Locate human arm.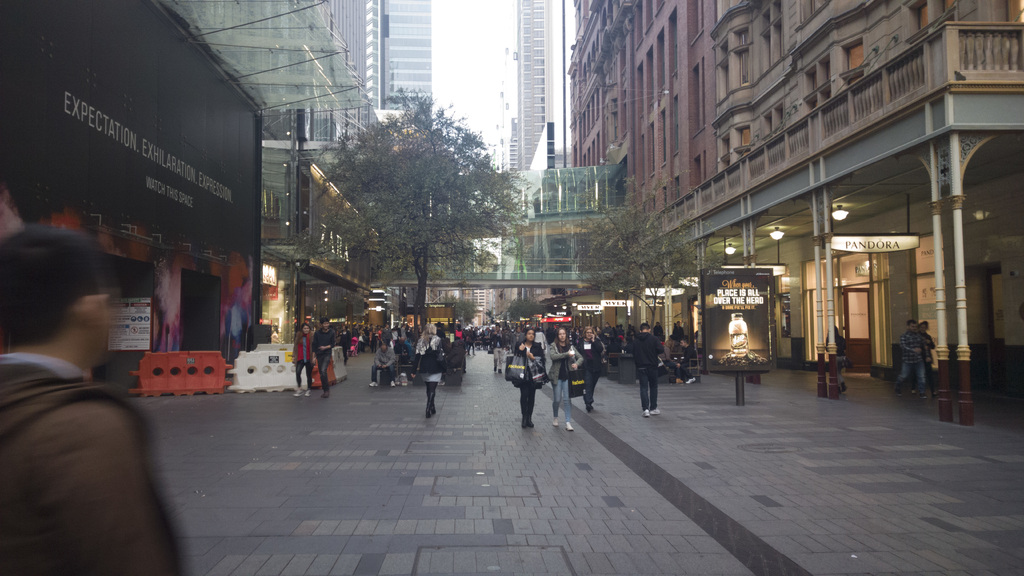
Bounding box: {"left": 924, "top": 335, "right": 932, "bottom": 362}.
